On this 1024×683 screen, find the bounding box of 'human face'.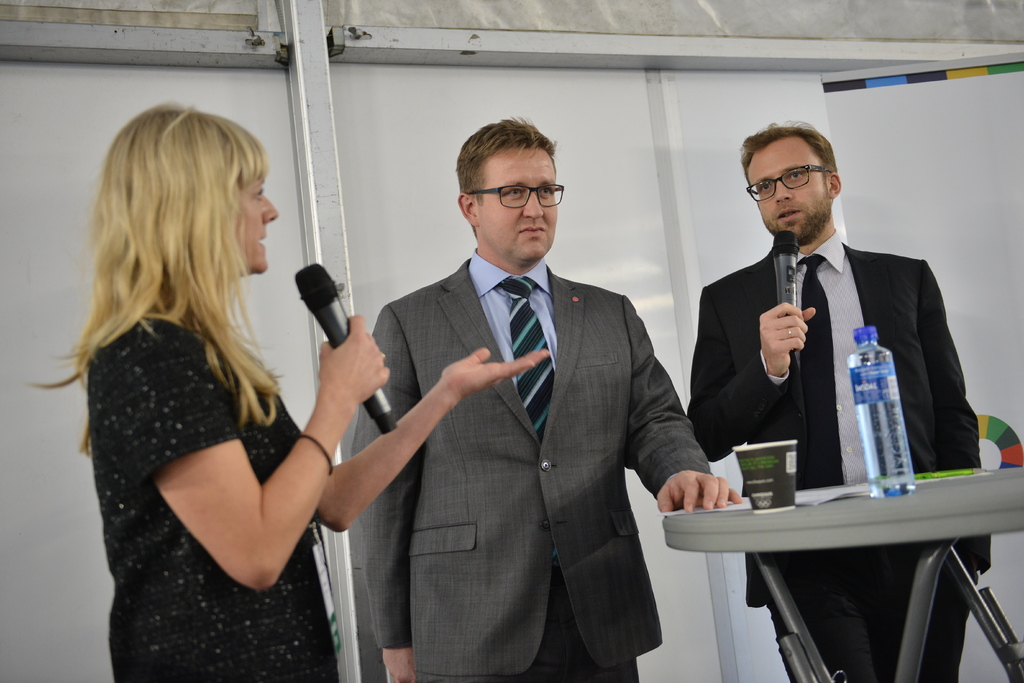
Bounding box: [237, 174, 277, 274].
